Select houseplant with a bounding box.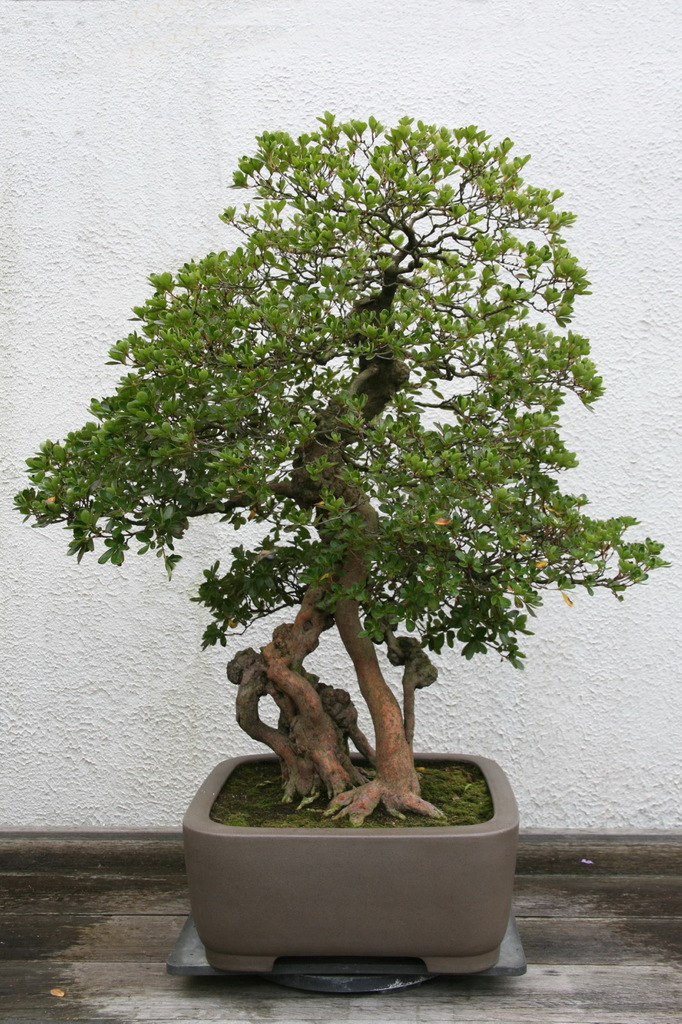
29:108:669:975.
